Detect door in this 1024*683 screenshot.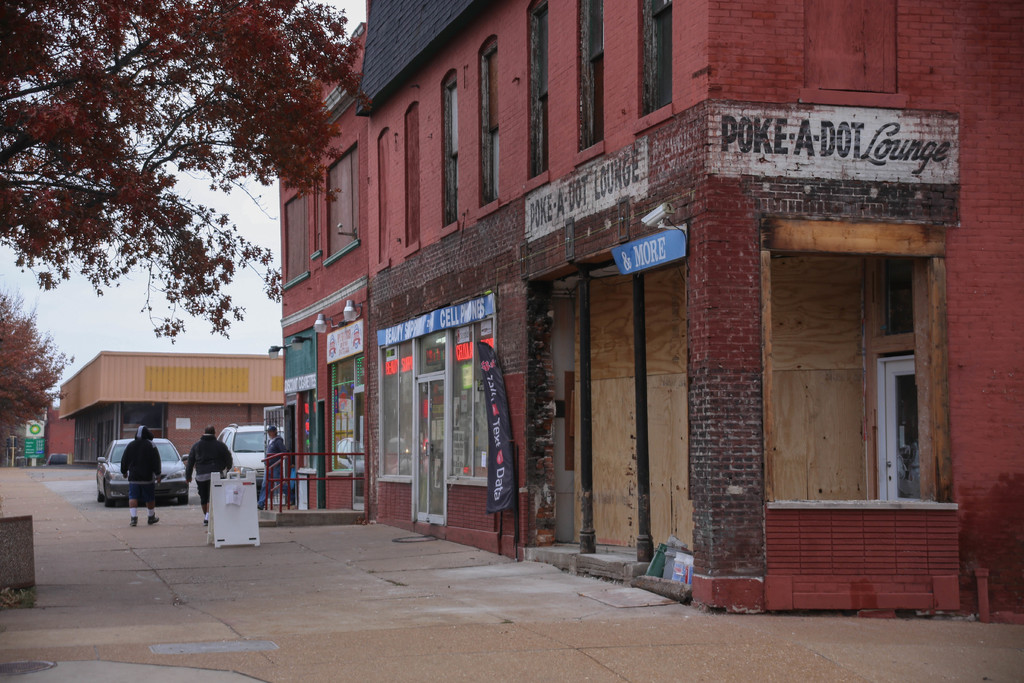
Detection: 872/352/929/502.
